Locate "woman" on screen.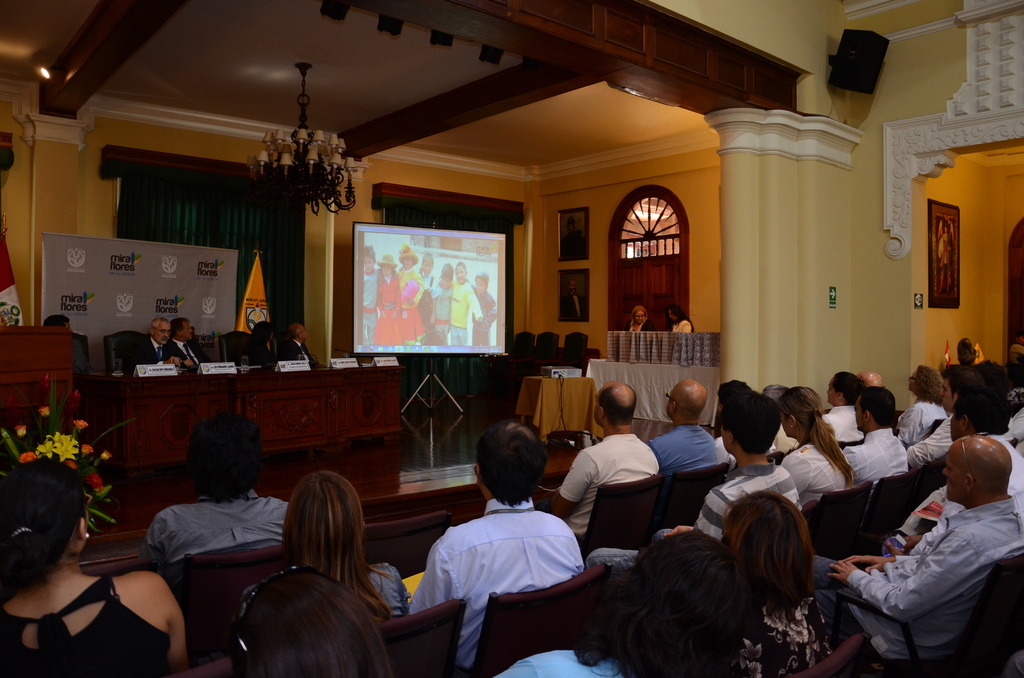
On screen at bbox(271, 470, 412, 619).
